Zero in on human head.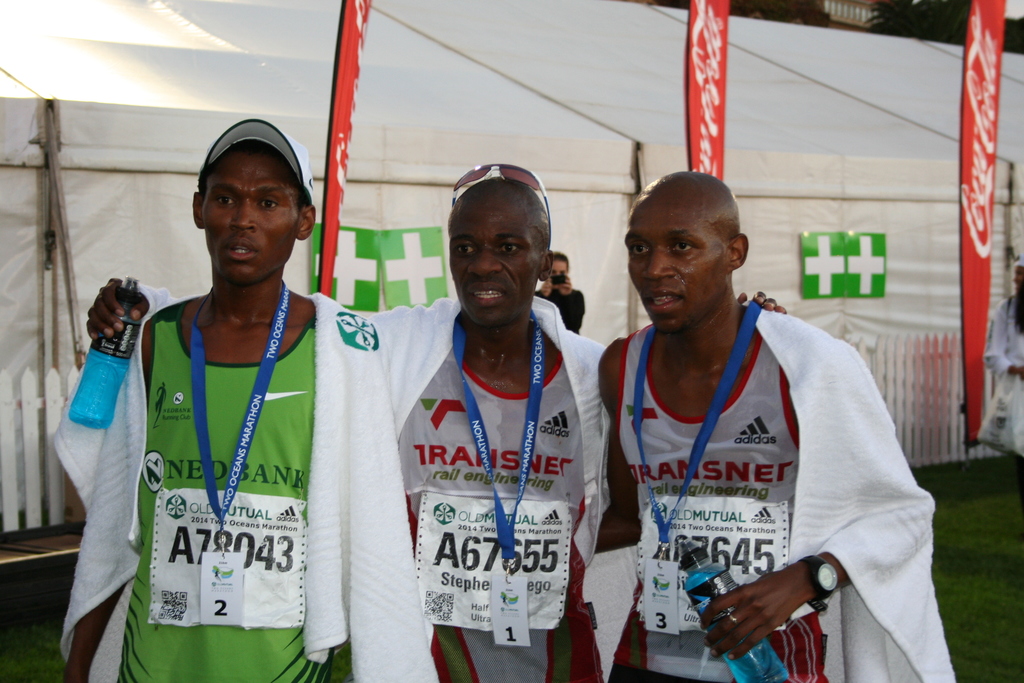
Zeroed in: Rect(541, 249, 570, 289).
